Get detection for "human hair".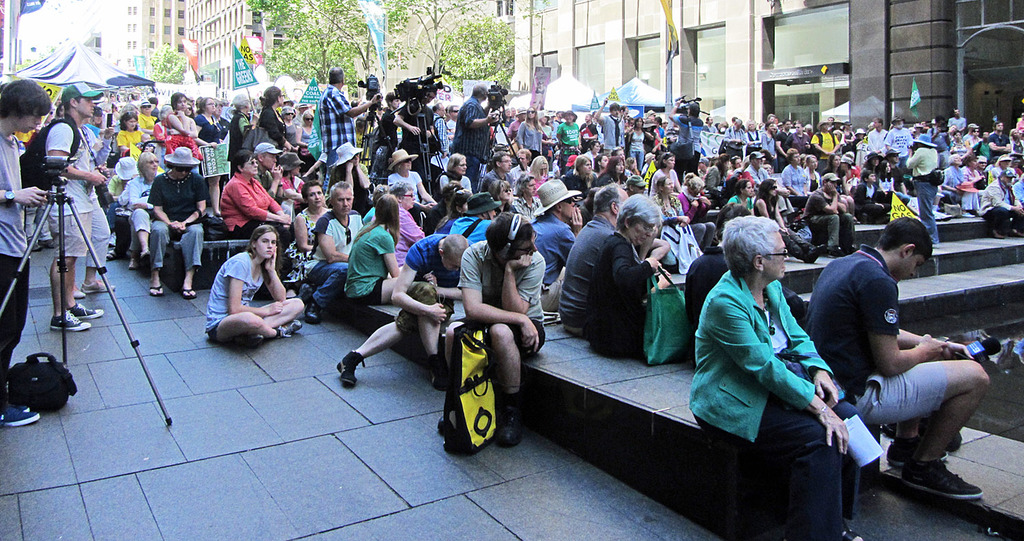
Detection: rect(492, 152, 509, 167).
